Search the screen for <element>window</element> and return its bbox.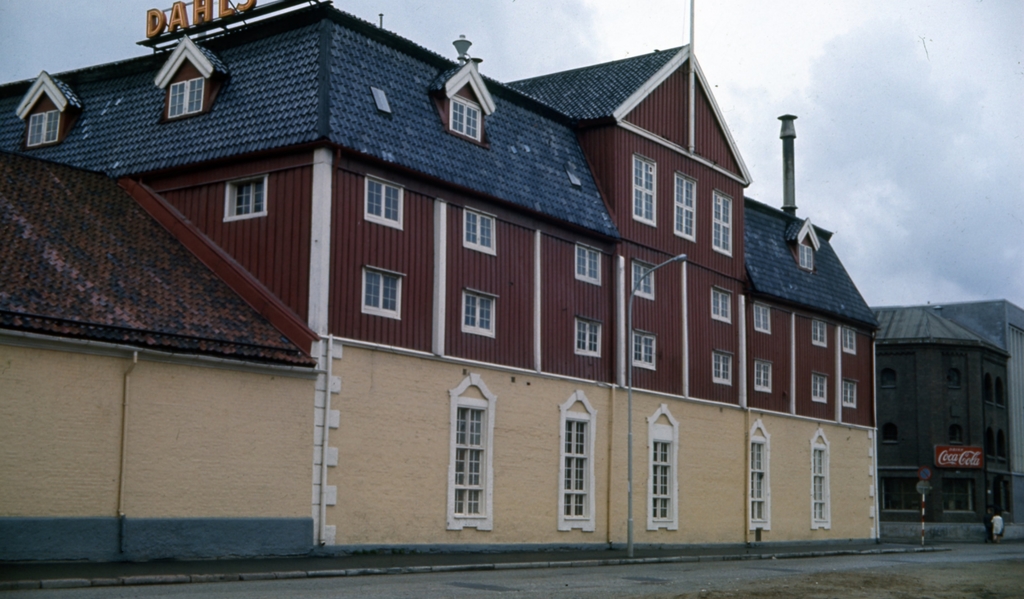
Found: [630, 263, 655, 300].
